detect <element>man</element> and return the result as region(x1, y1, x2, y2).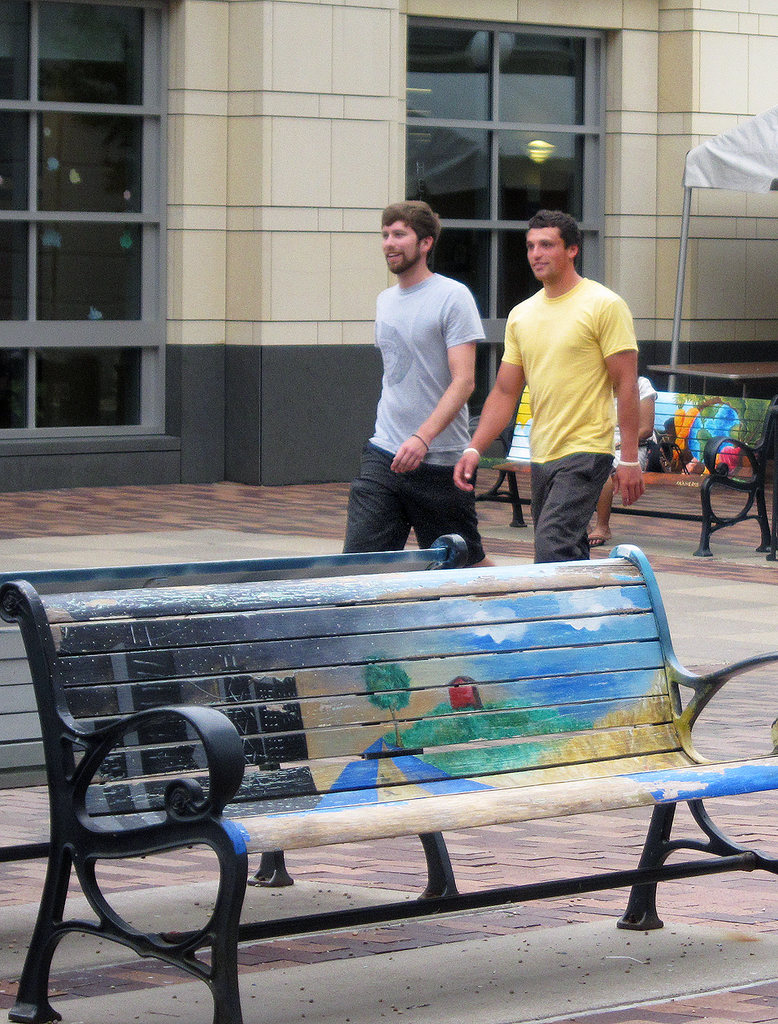
region(336, 201, 490, 566).
